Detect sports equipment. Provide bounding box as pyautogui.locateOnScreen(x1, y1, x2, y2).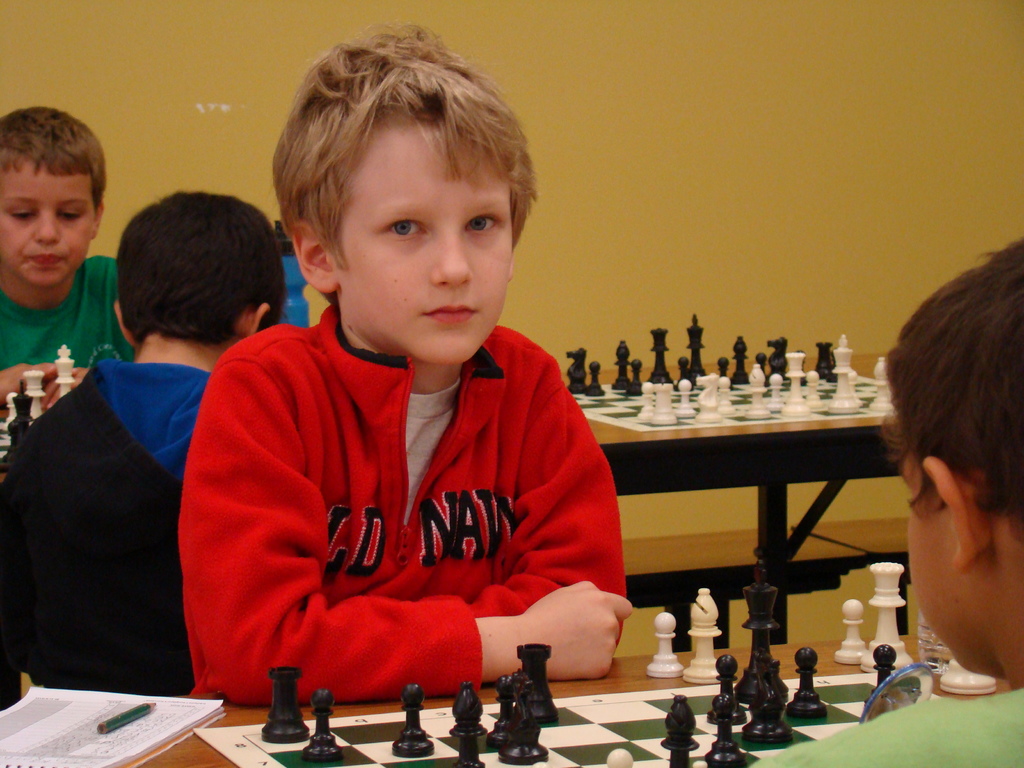
pyautogui.locateOnScreen(829, 596, 869, 668).
